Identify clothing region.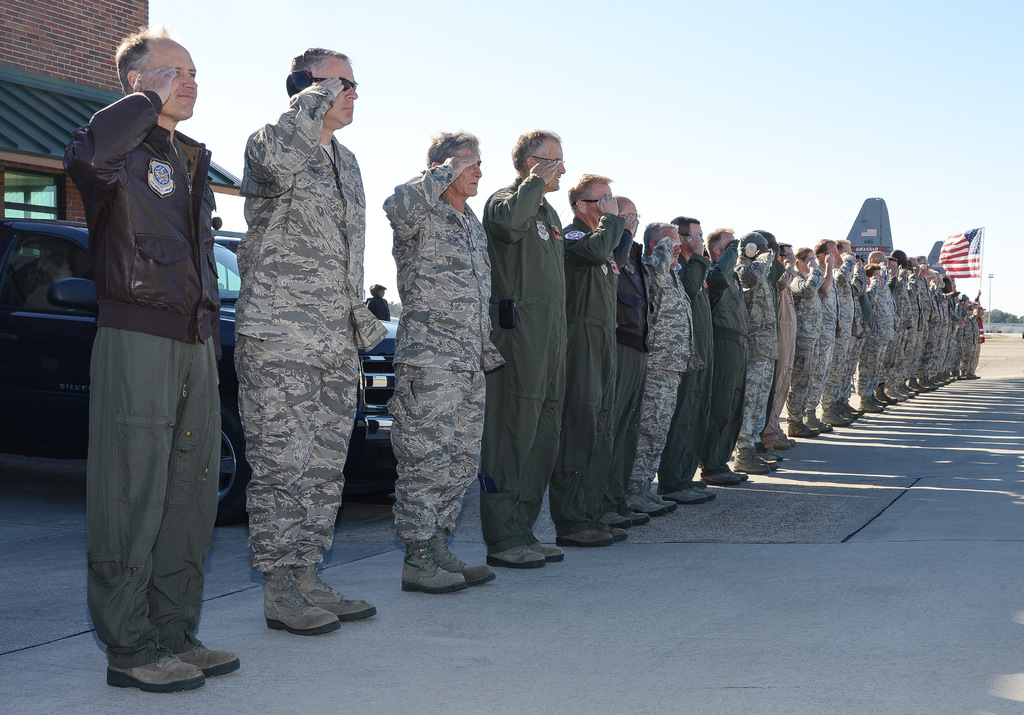
Region: BBox(849, 272, 872, 353).
